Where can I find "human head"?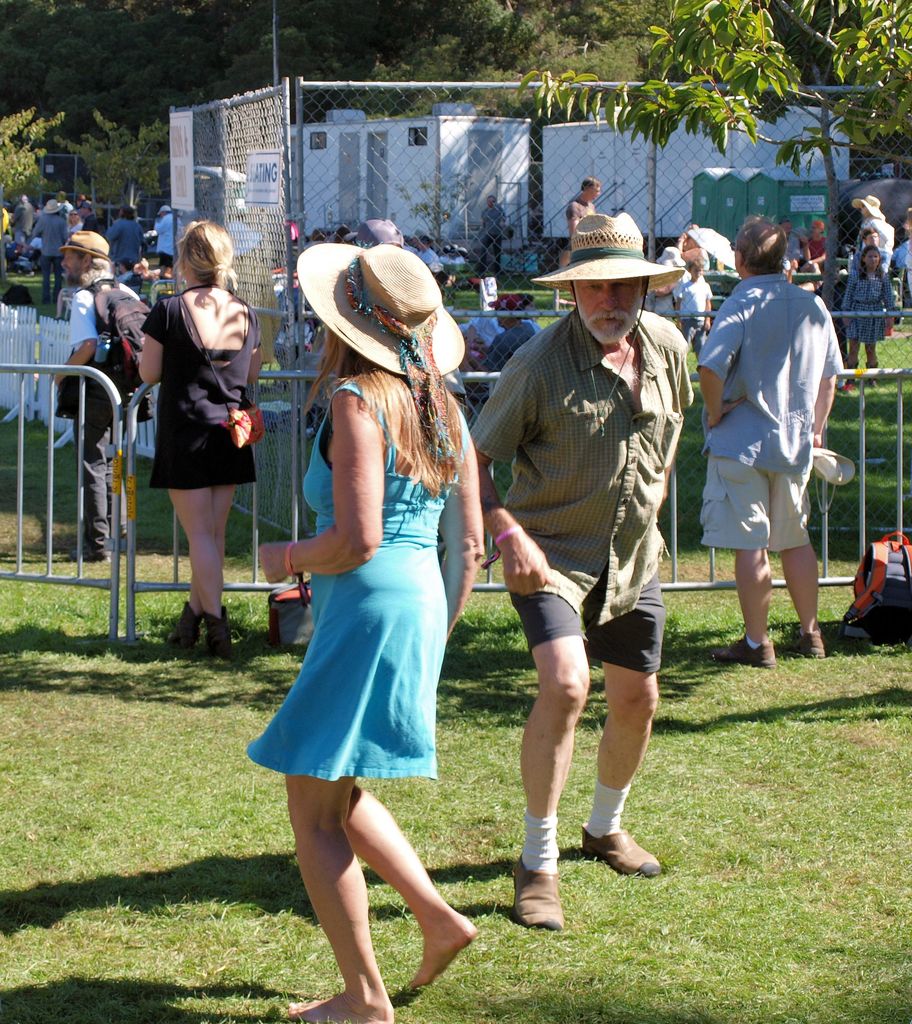
You can find it at select_region(691, 253, 703, 279).
